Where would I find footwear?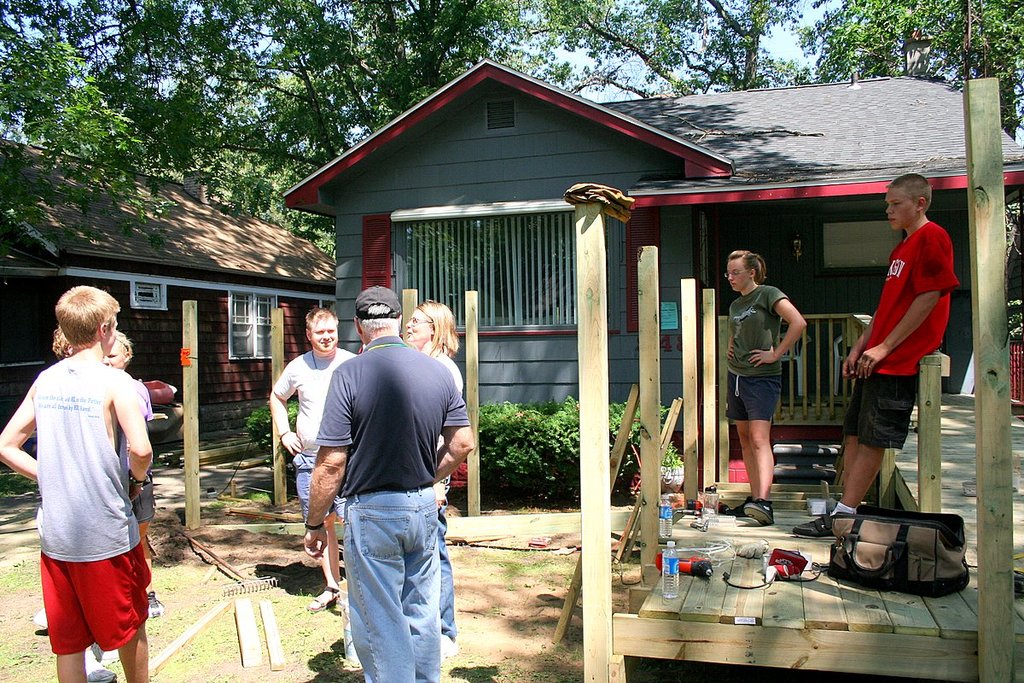
At l=726, t=498, r=752, b=519.
